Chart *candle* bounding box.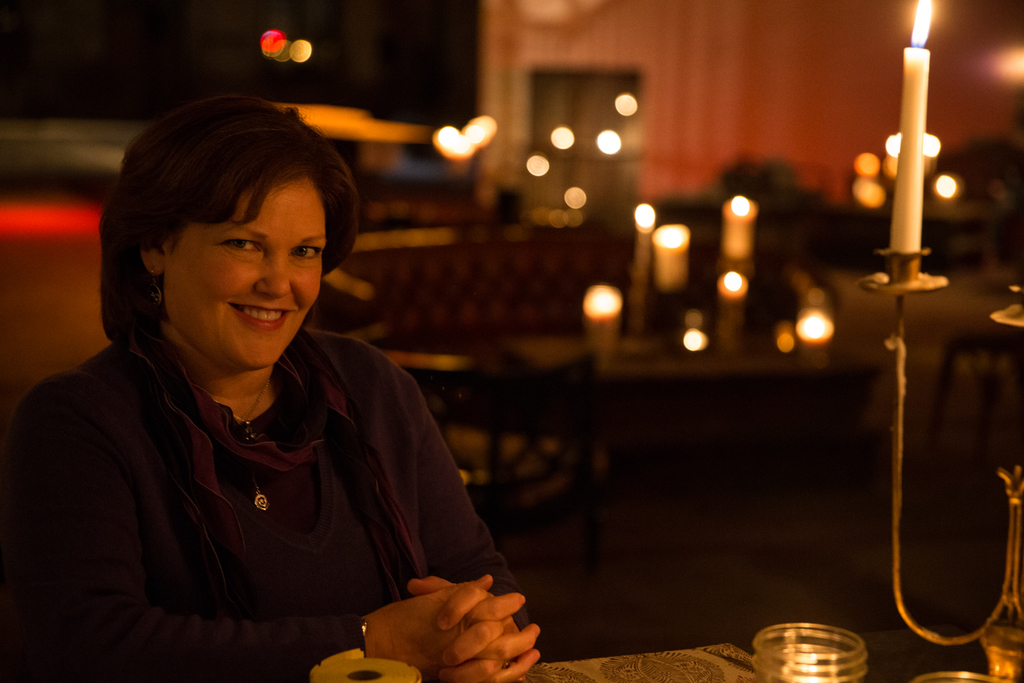
Charted: crop(886, 0, 926, 254).
